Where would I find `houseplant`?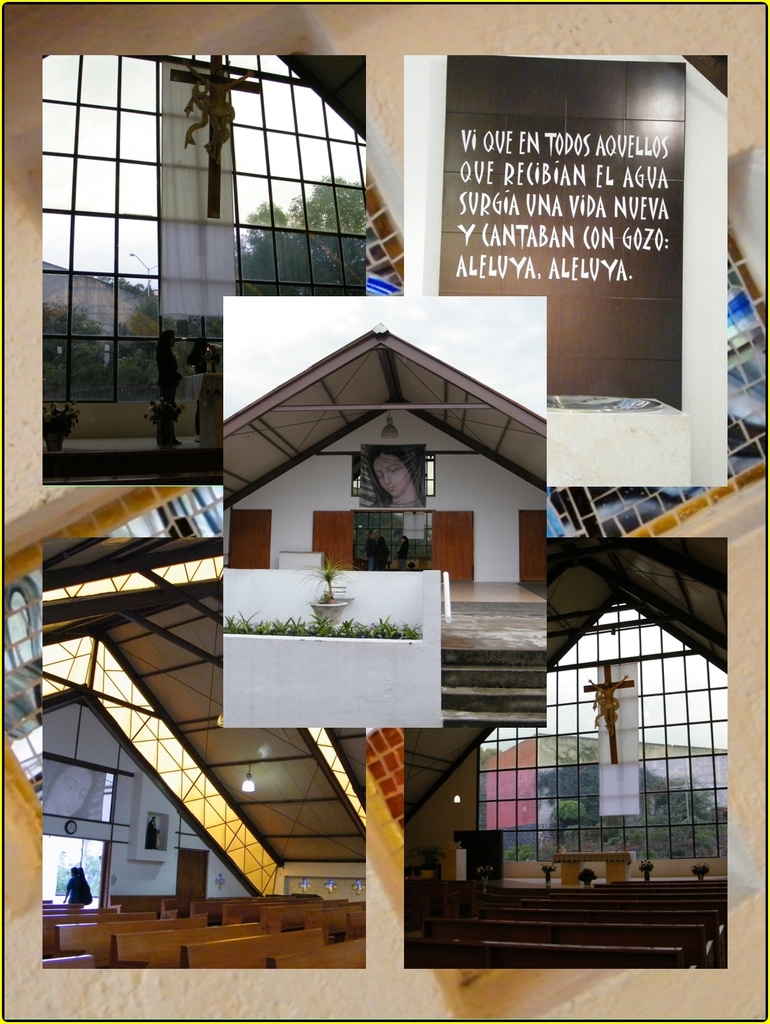
At BBox(43, 399, 79, 449).
